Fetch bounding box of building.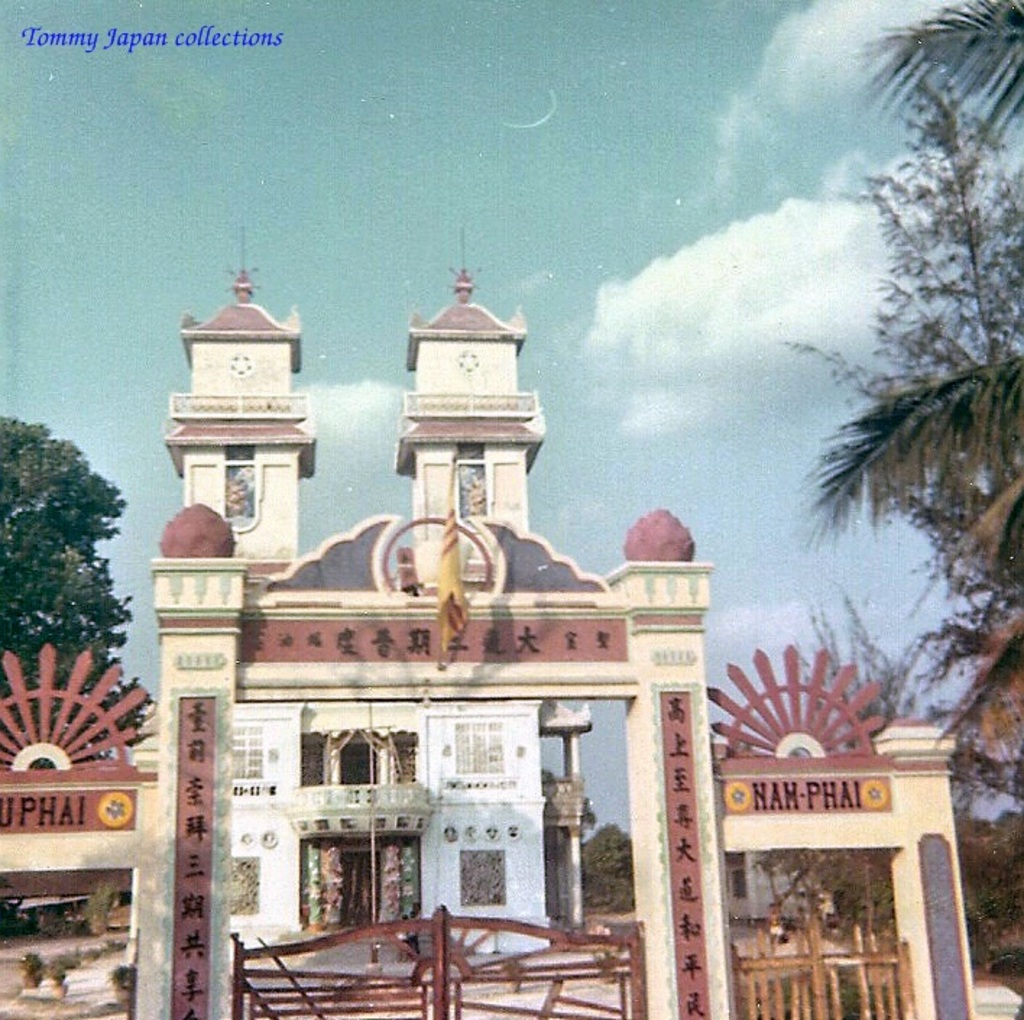
Bbox: <bbox>0, 223, 975, 1019</bbox>.
